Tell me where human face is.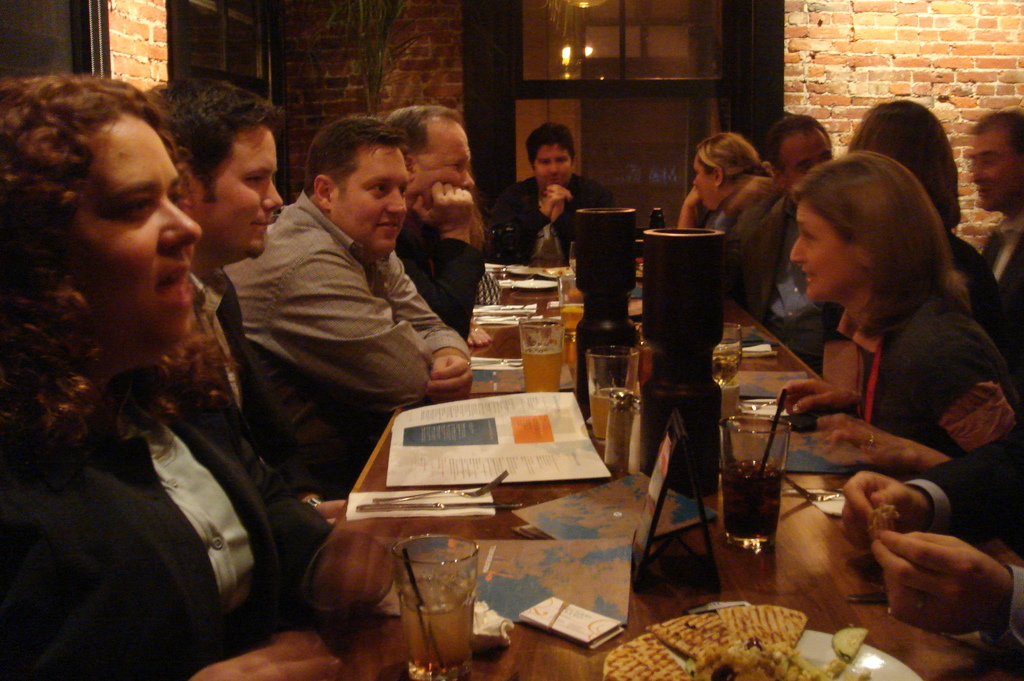
human face is at (791, 199, 847, 304).
